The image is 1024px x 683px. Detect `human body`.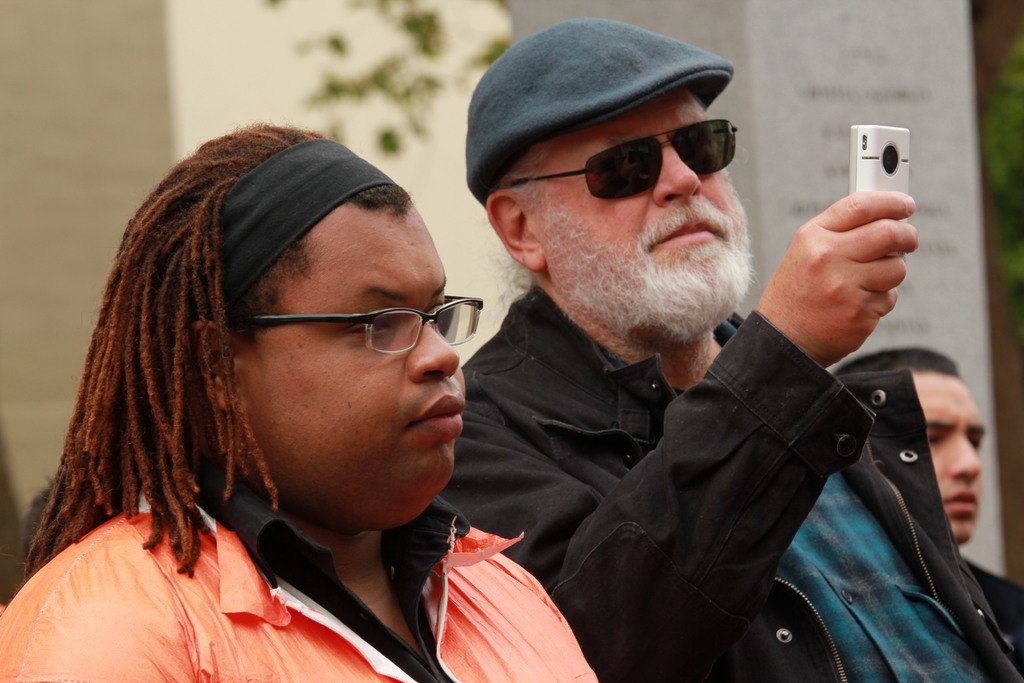
Detection: region(436, 19, 1023, 682).
